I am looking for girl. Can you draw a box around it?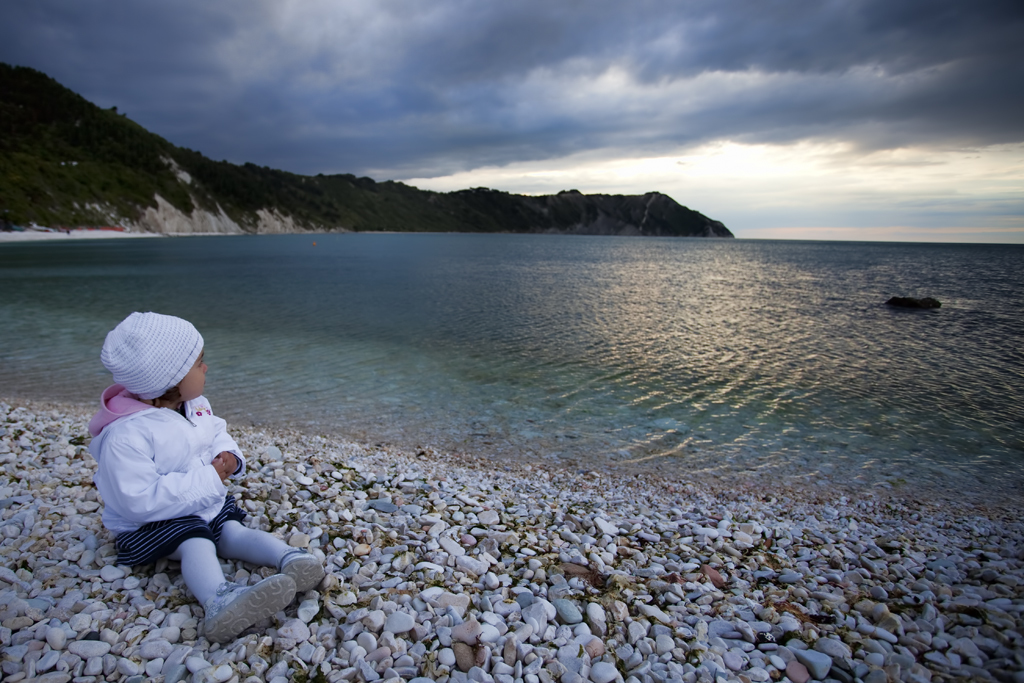
Sure, the bounding box is 90,313,325,644.
